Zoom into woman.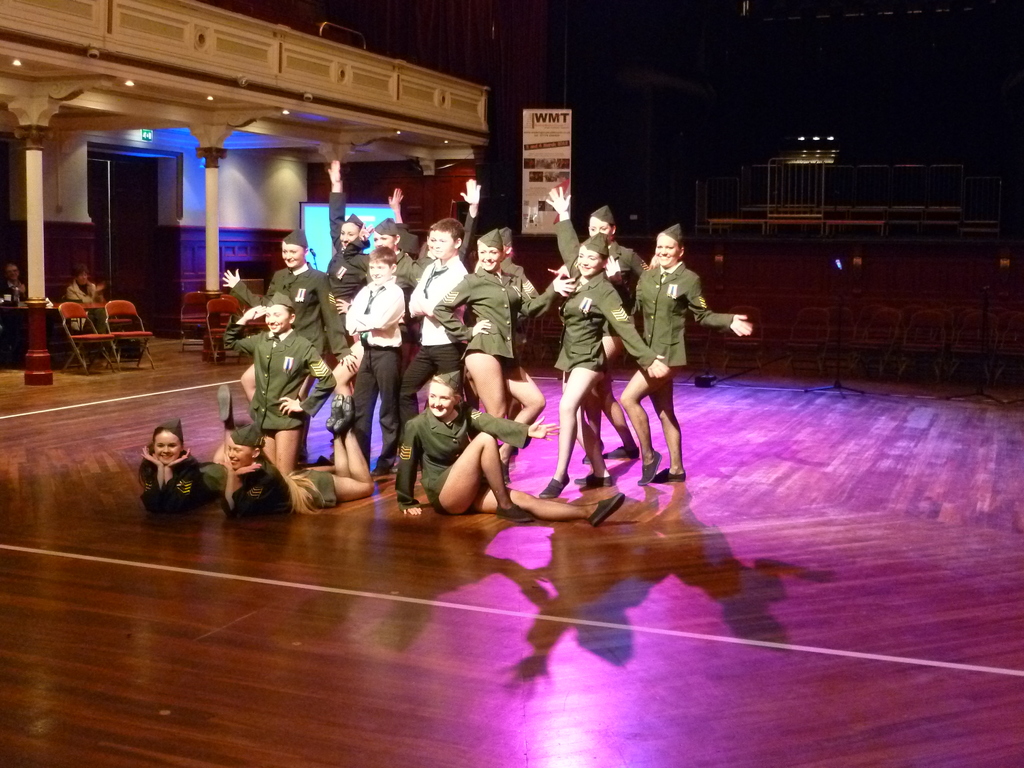
Zoom target: crop(223, 390, 375, 516).
